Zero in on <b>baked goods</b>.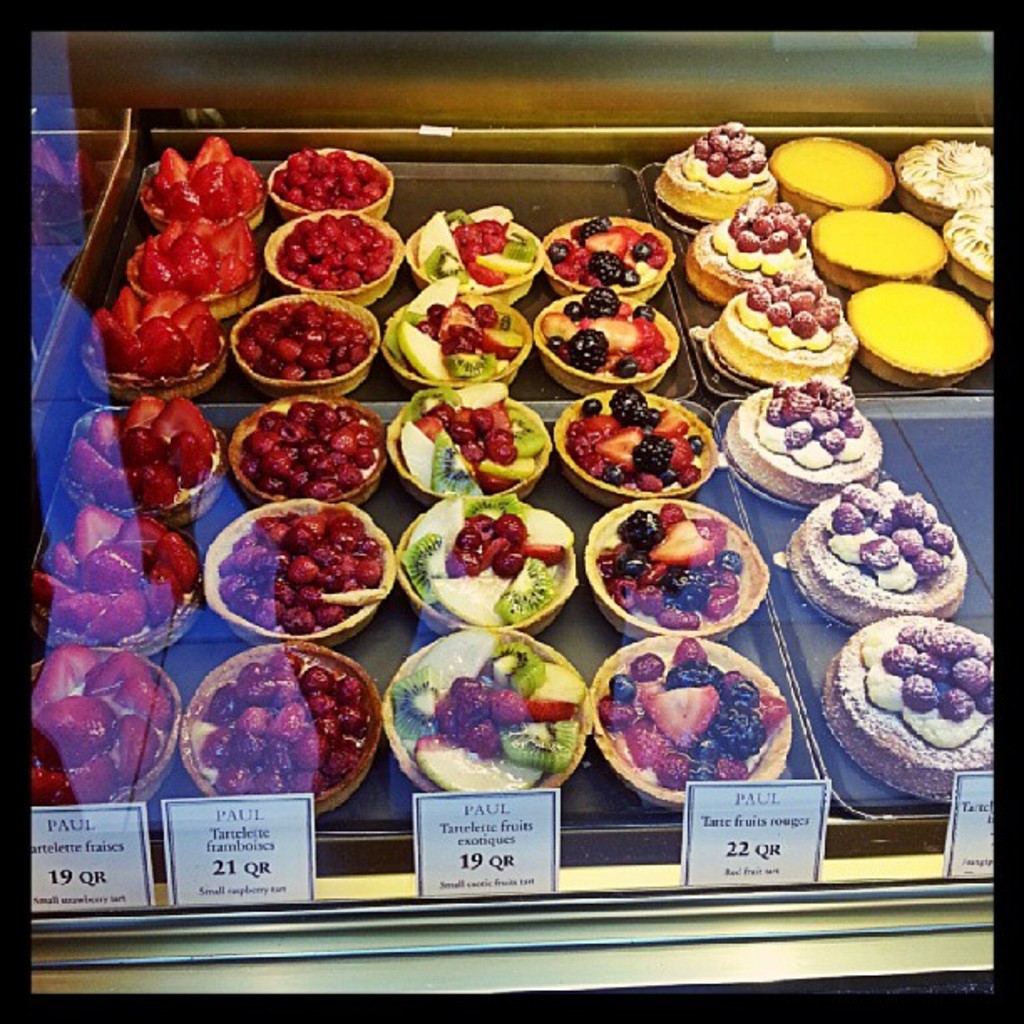
Zeroed in: region(728, 380, 880, 502).
